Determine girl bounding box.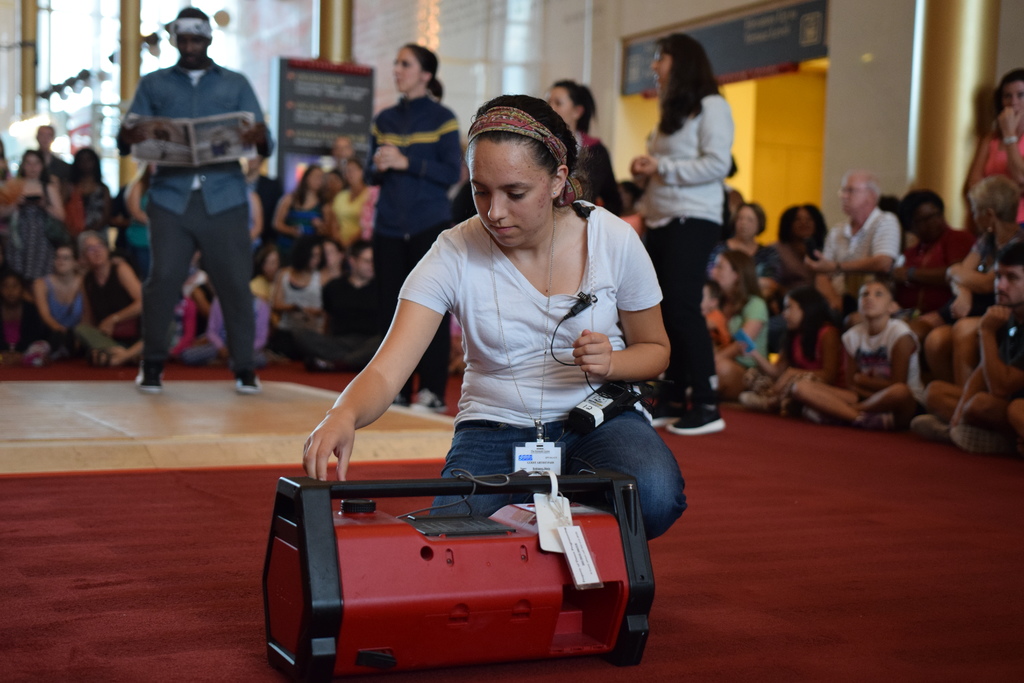
Determined: locate(231, 239, 280, 321).
